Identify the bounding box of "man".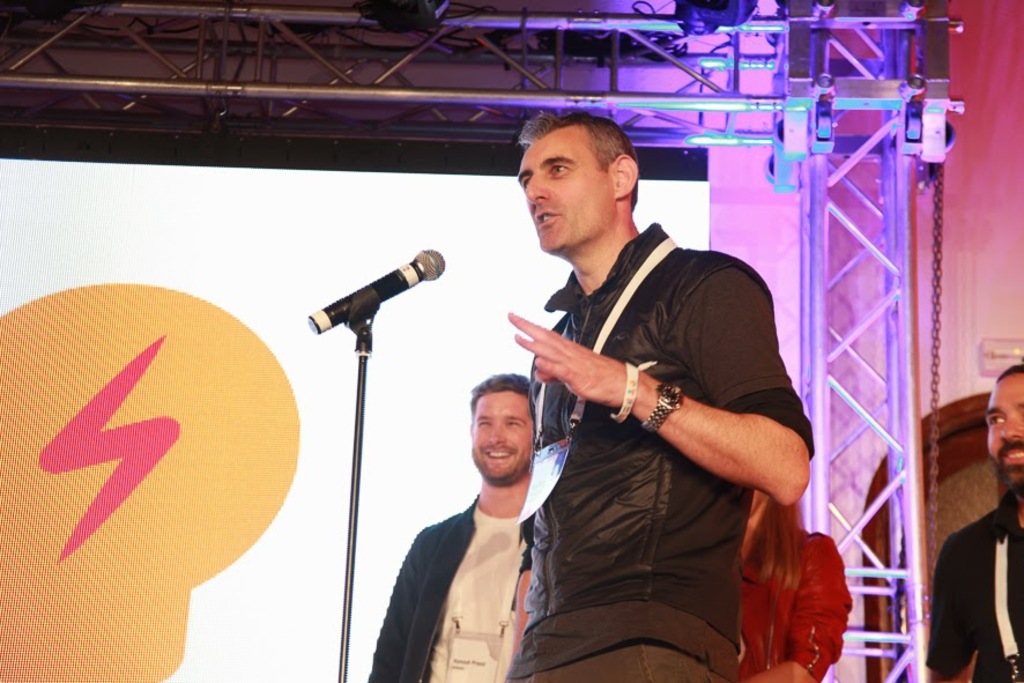
left=467, top=127, right=822, bottom=666.
